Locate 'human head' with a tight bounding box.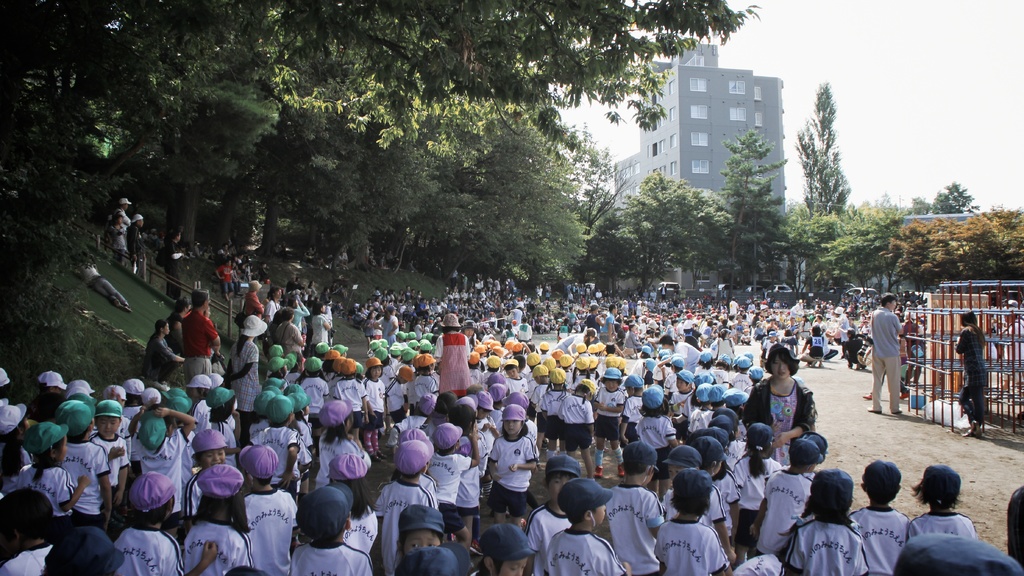
{"x1": 882, "y1": 291, "x2": 896, "y2": 311}.
